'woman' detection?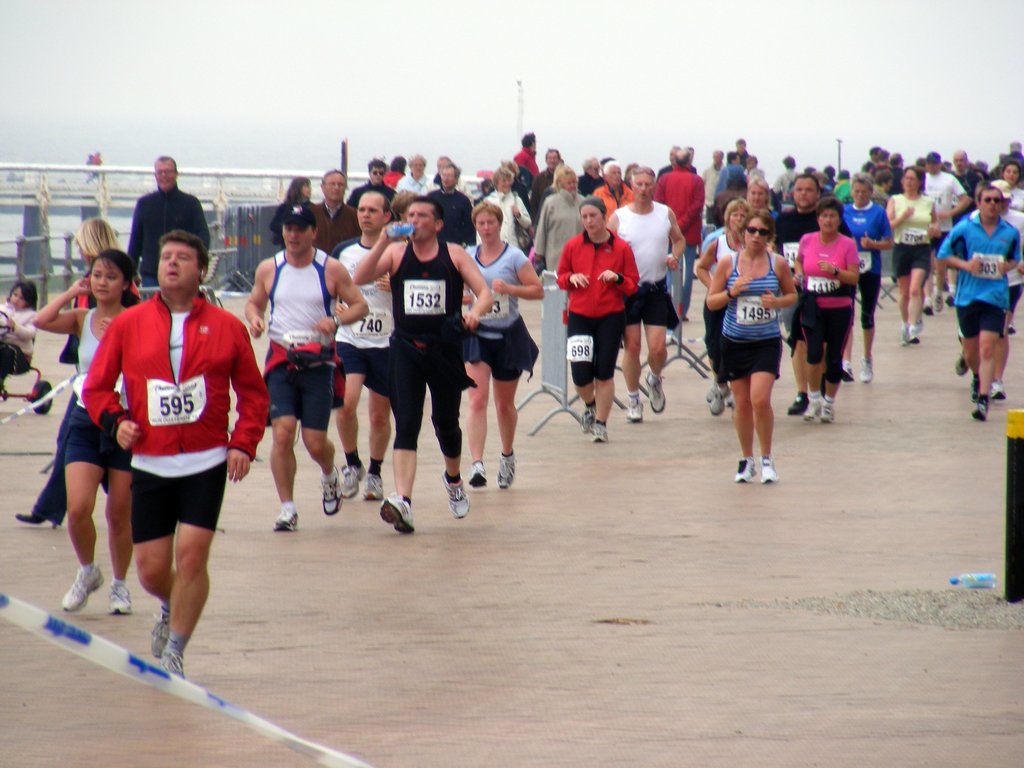
1002 158 1023 215
